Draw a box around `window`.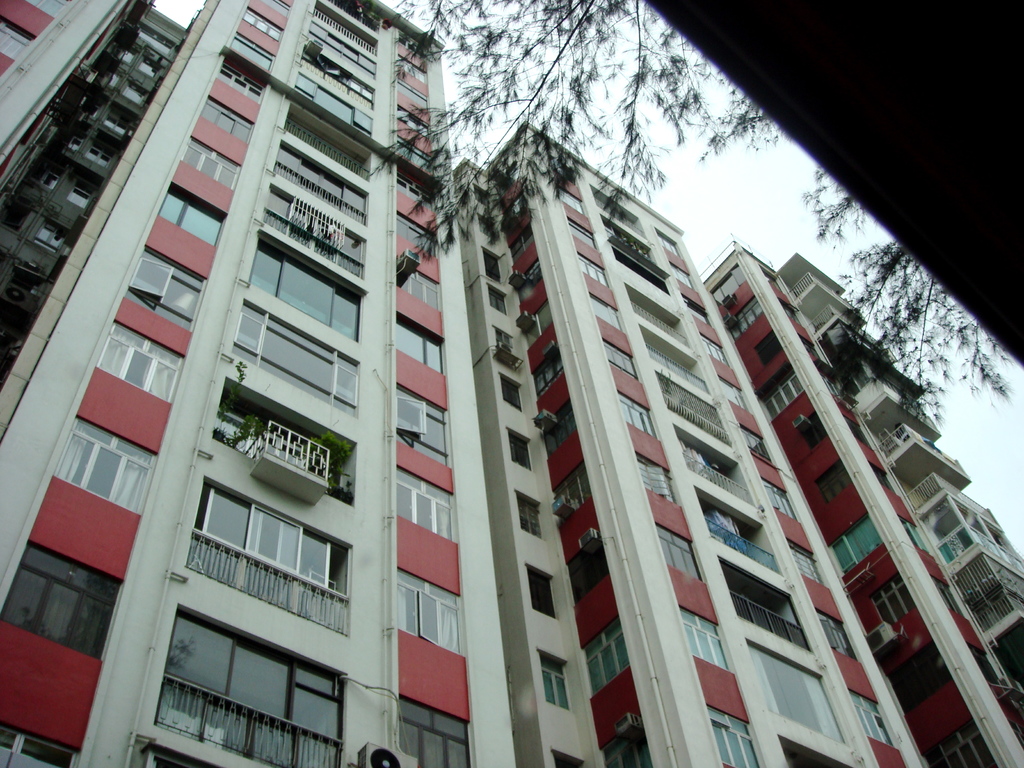
select_region(619, 390, 657, 440).
